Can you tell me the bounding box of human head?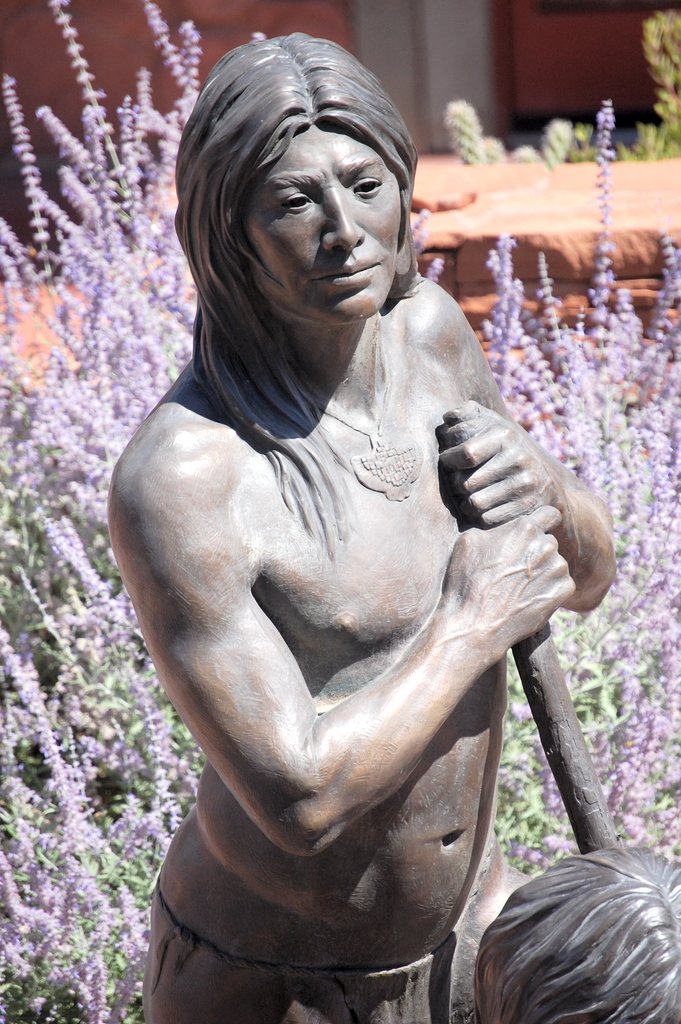
(x1=191, y1=35, x2=421, y2=330).
